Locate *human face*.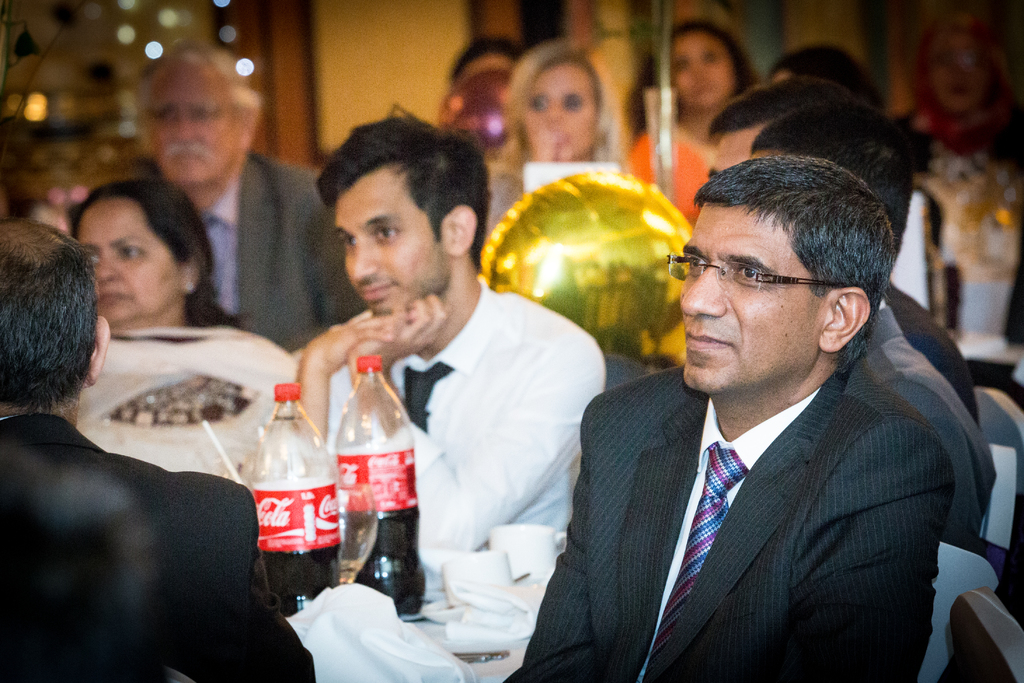
Bounding box: crop(147, 58, 240, 184).
